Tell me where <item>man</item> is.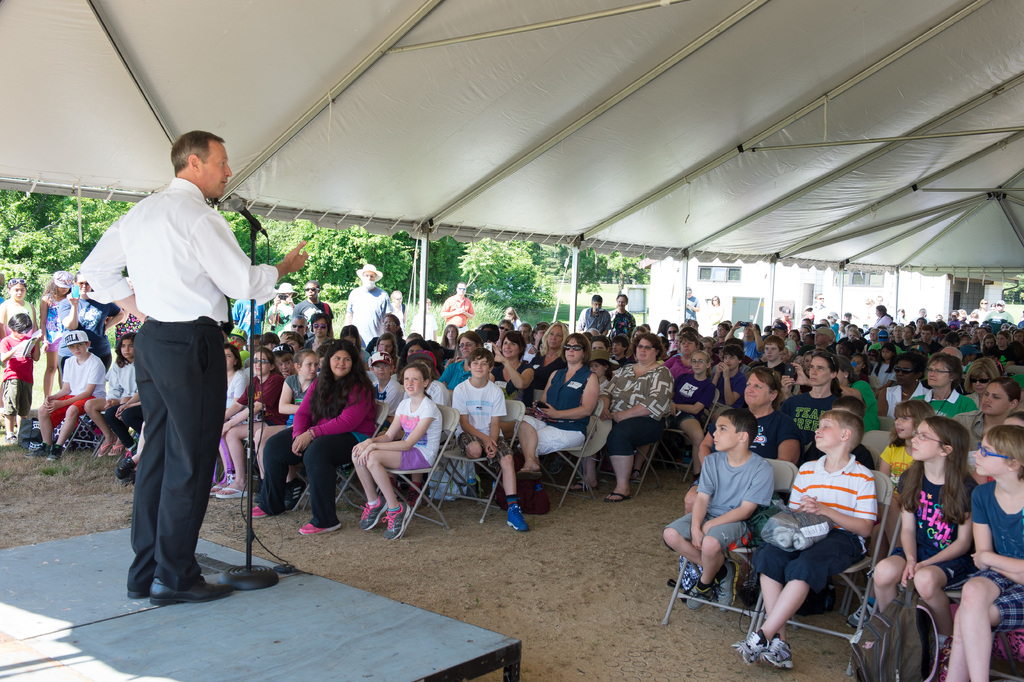
<item>man</item> is at region(611, 294, 639, 341).
